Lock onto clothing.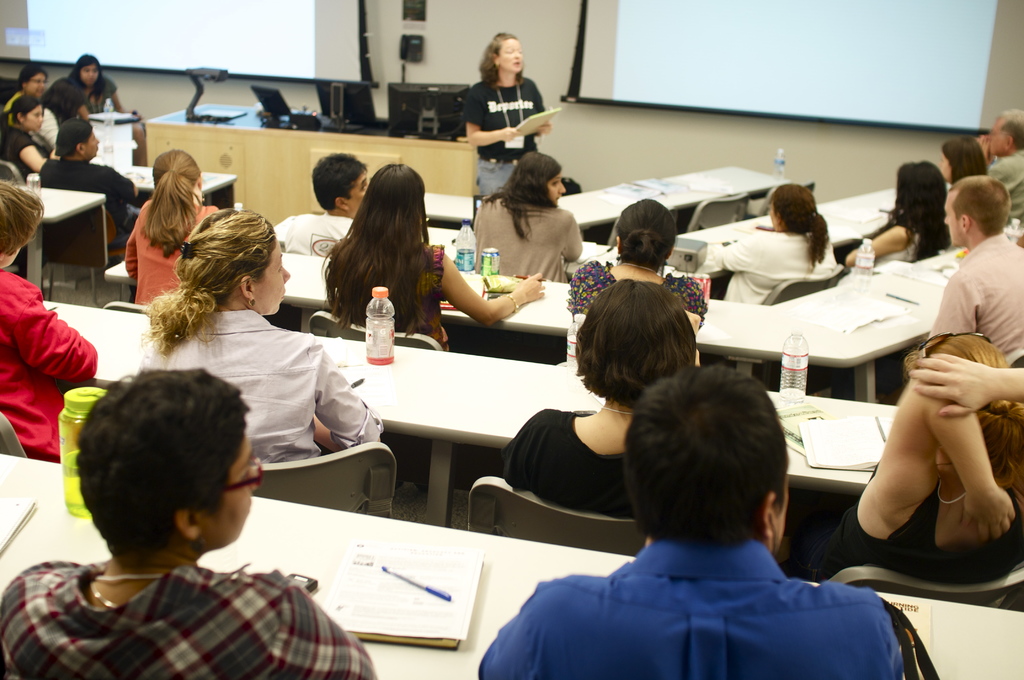
Locked: BBox(506, 414, 644, 517).
